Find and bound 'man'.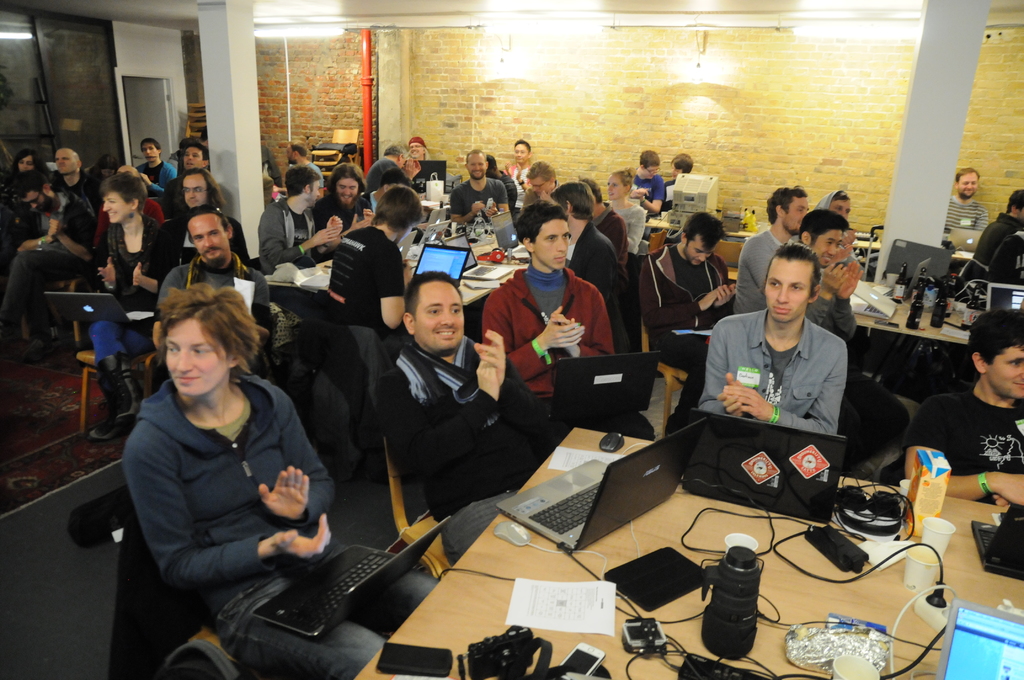
Bound: bbox=[156, 204, 282, 383].
